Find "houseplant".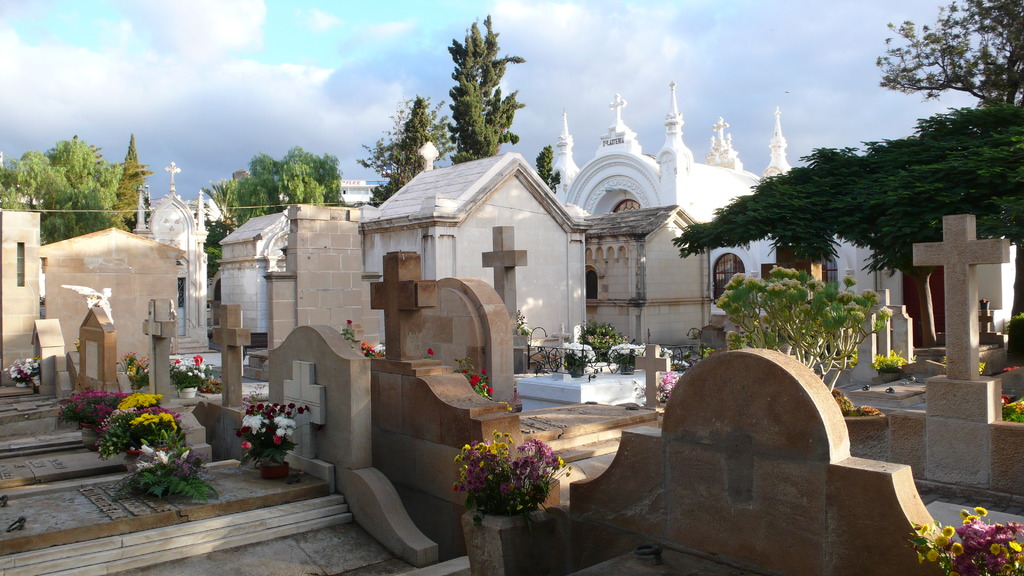
bbox=(454, 432, 566, 520).
